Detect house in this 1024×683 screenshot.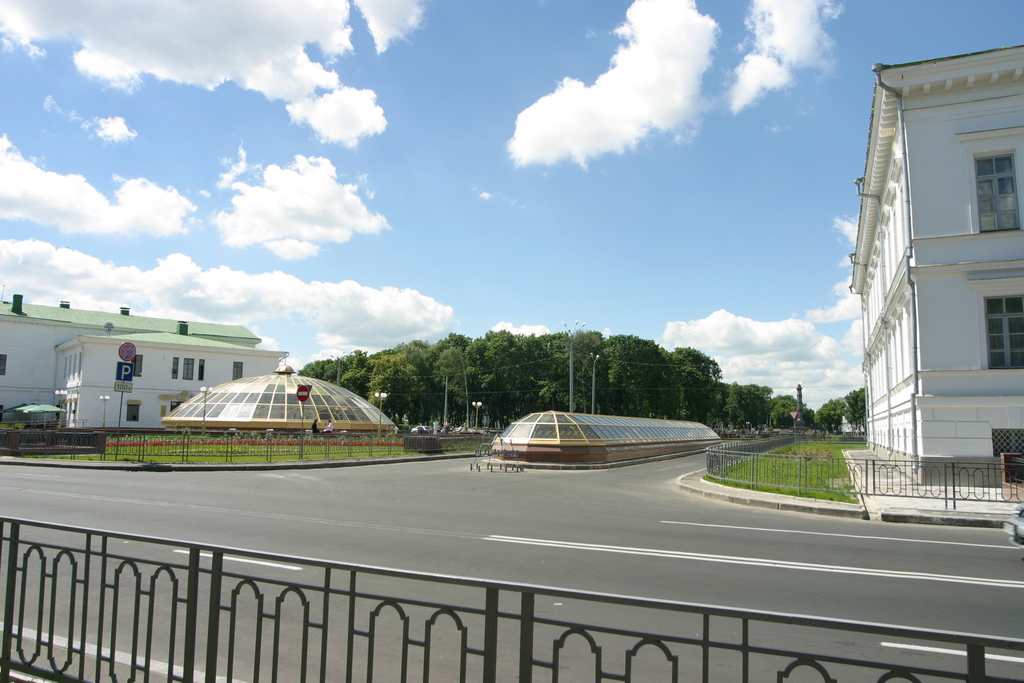
Detection: (x1=0, y1=293, x2=292, y2=428).
